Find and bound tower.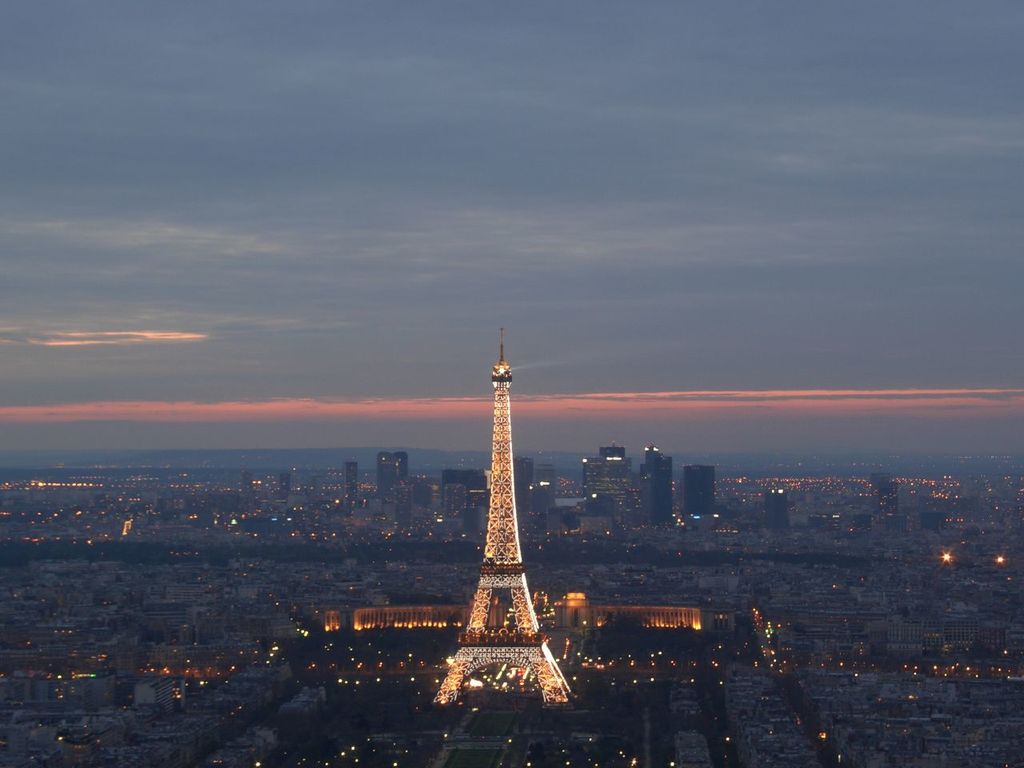
Bound: rect(431, 330, 575, 713).
